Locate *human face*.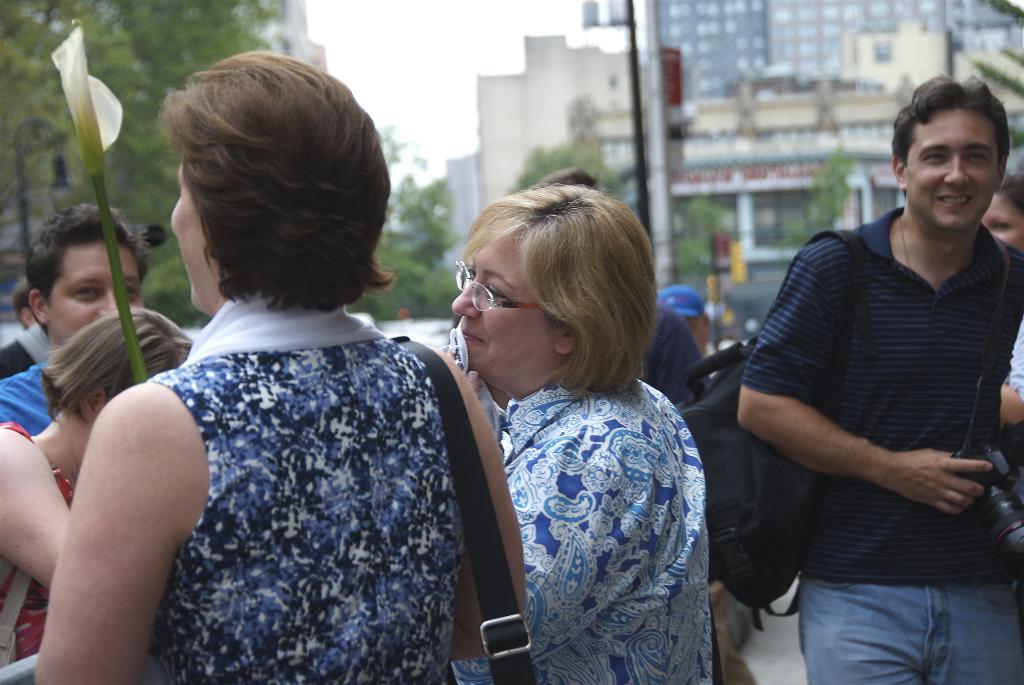
Bounding box: (170,163,210,308).
